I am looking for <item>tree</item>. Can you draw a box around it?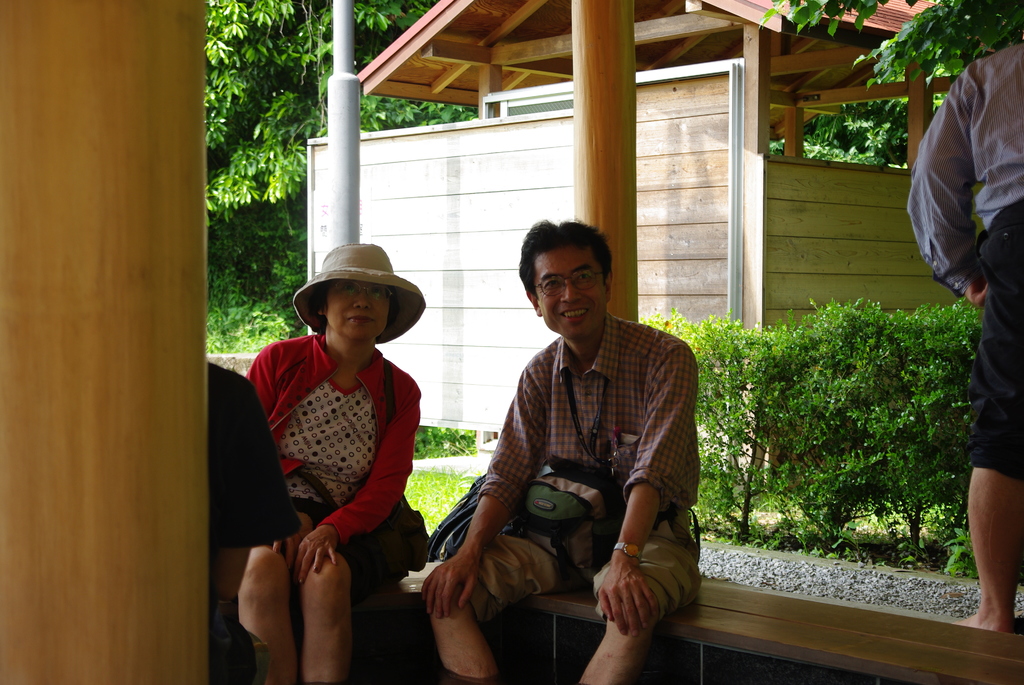
Sure, the bounding box is l=756, t=0, r=1023, b=104.
